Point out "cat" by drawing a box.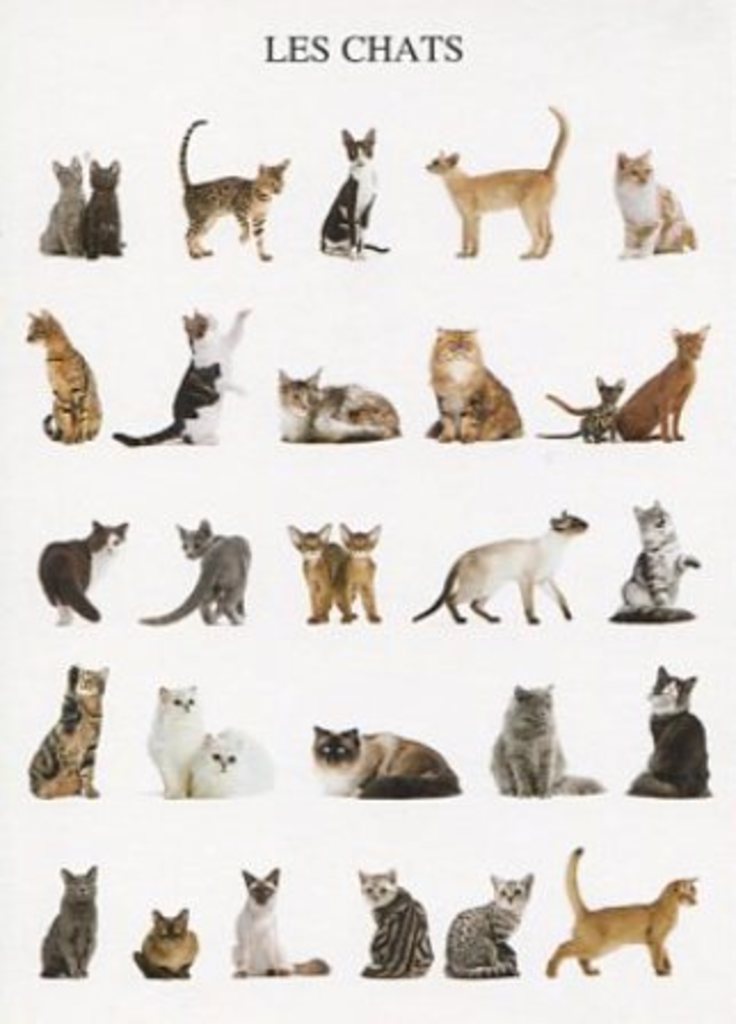
x1=608, y1=135, x2=702, y2=270.
